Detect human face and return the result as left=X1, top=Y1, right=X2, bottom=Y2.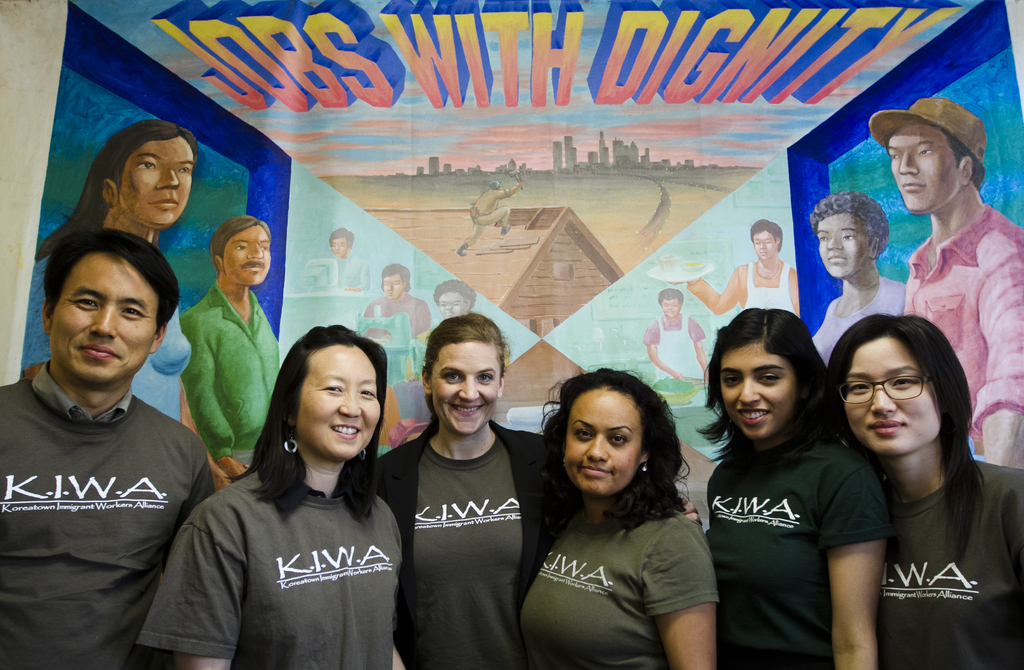
left=844, top=342, right=945, bottom=451.
